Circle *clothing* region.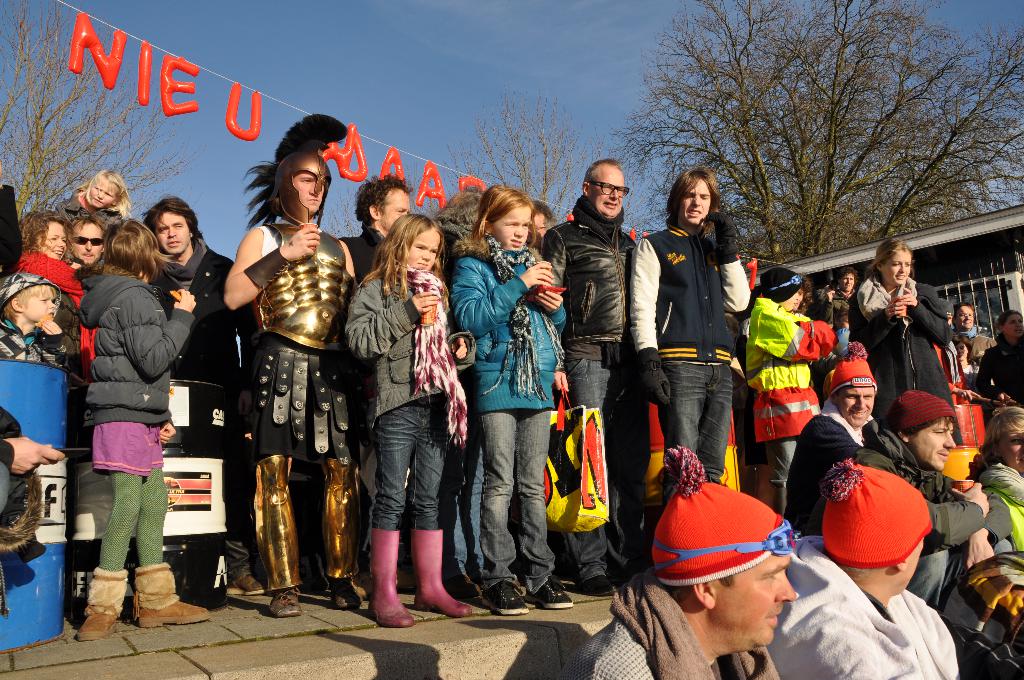
Region: [855,422,1012,608].
